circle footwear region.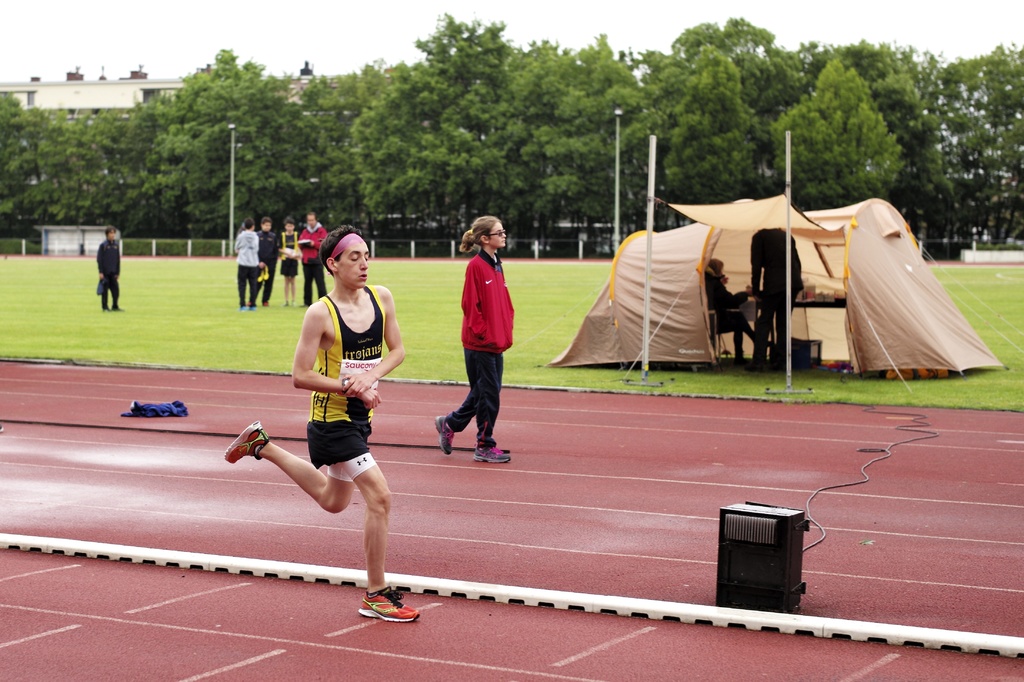
Region: box(746, 363, 758, 374).
